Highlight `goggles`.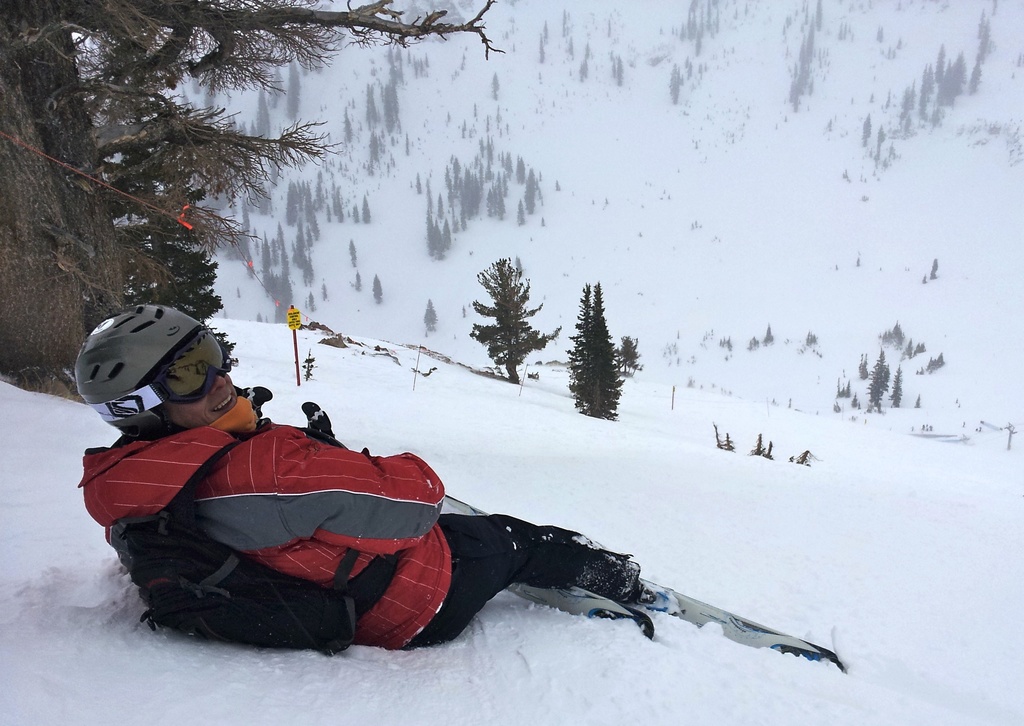
Highlighted region: Rect(86, 327, 228, 407).
